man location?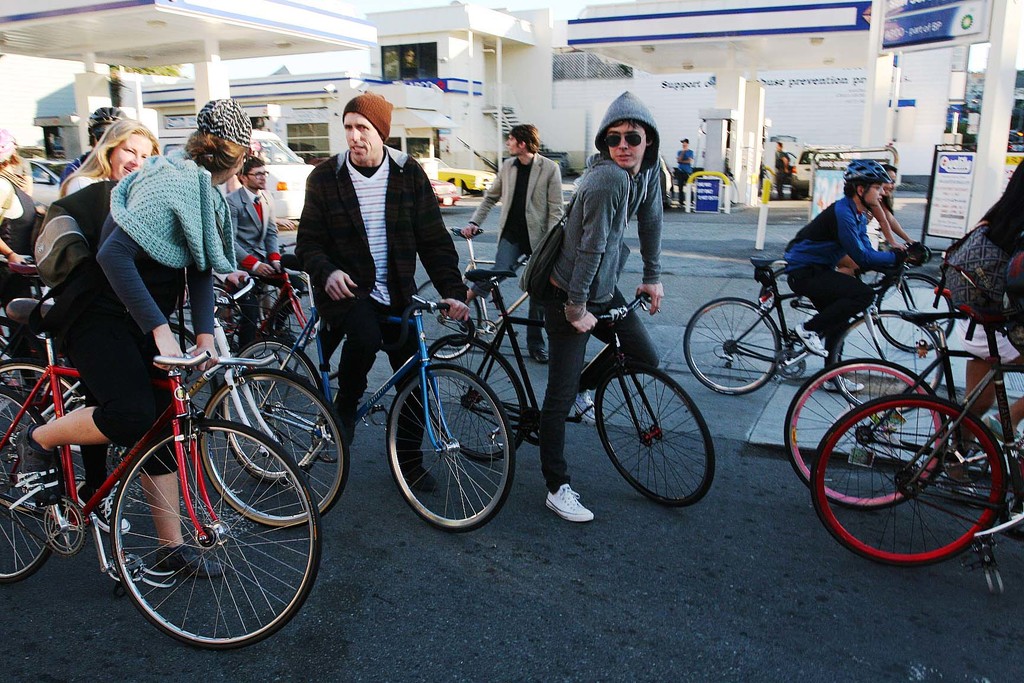
bbox(292, 95, 469, 488)
